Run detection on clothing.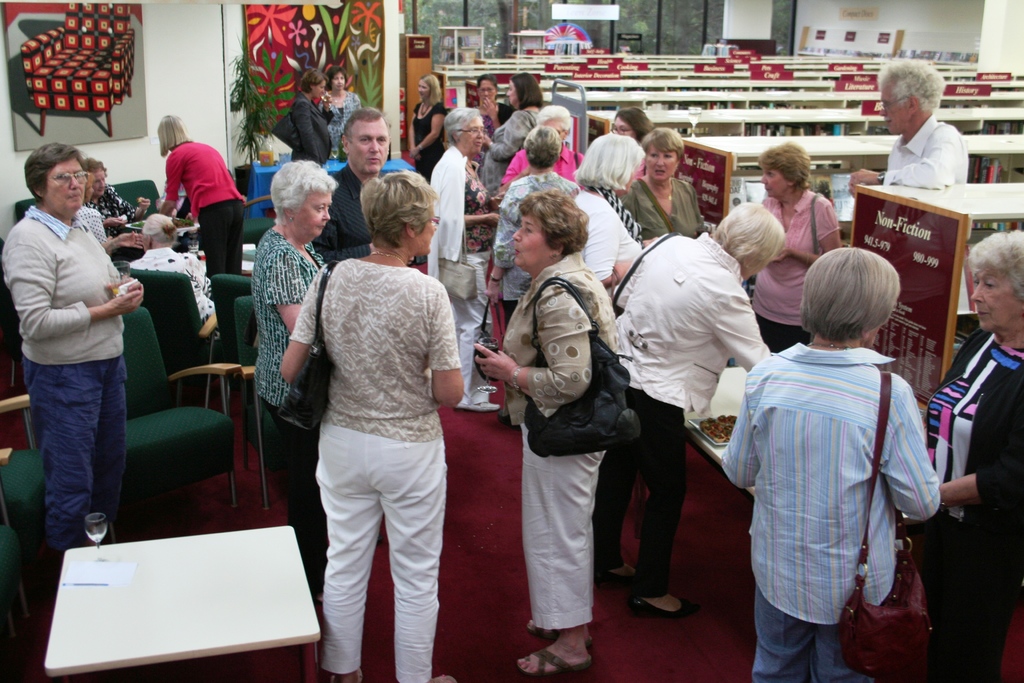
Result: box=[500, 139, 583, 184].
